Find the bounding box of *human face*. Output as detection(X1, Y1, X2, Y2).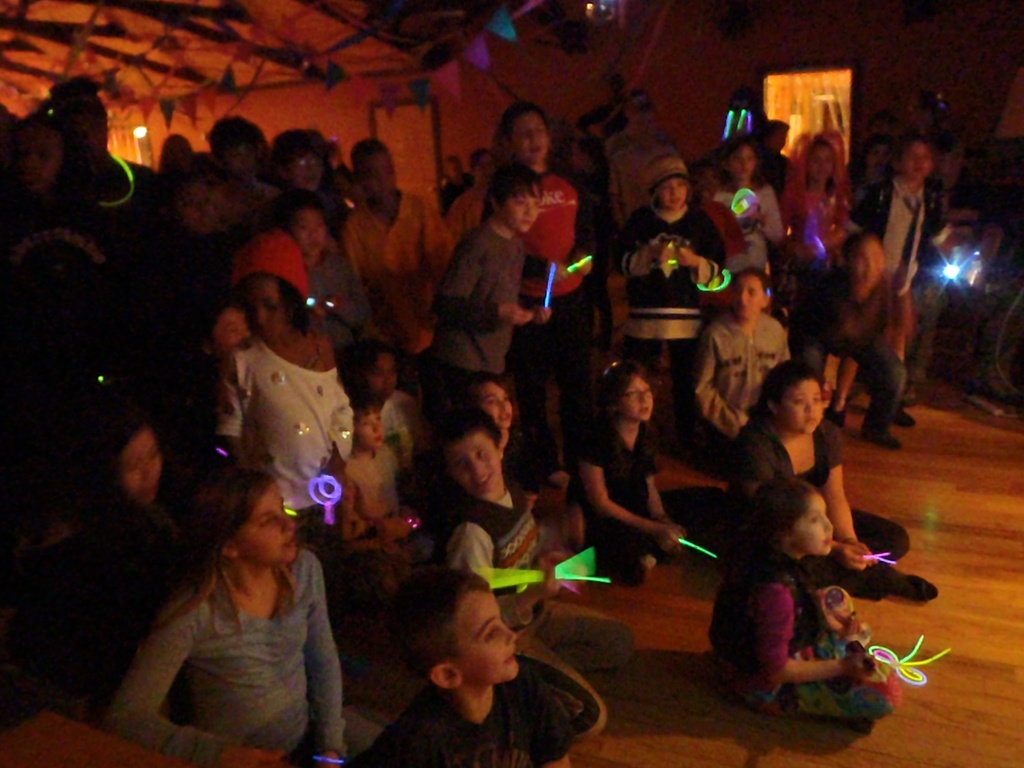
detection(863, 142, 893, 175).
